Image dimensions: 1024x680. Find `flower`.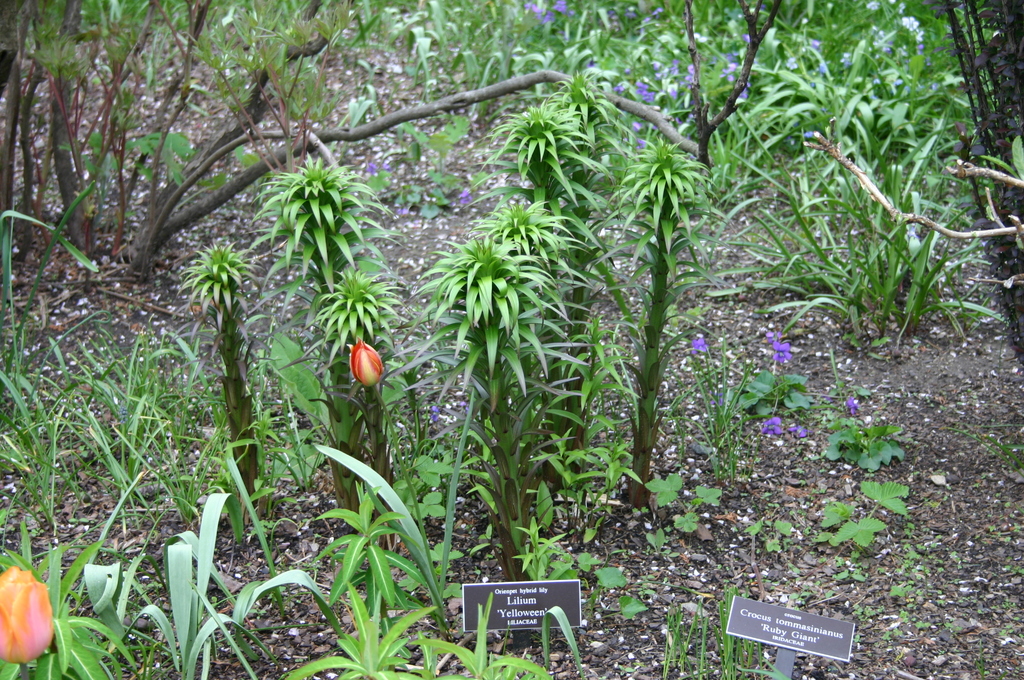
(left=765, top=328, right=789, bottom=339).
